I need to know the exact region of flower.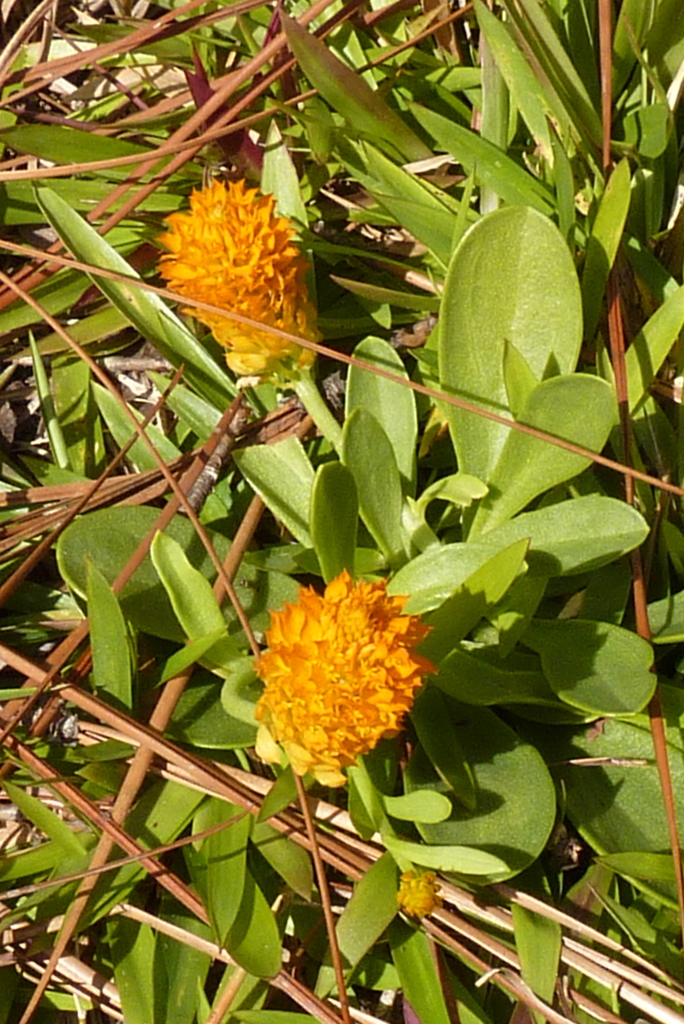
Region: box(165, 175, 328, 373).
